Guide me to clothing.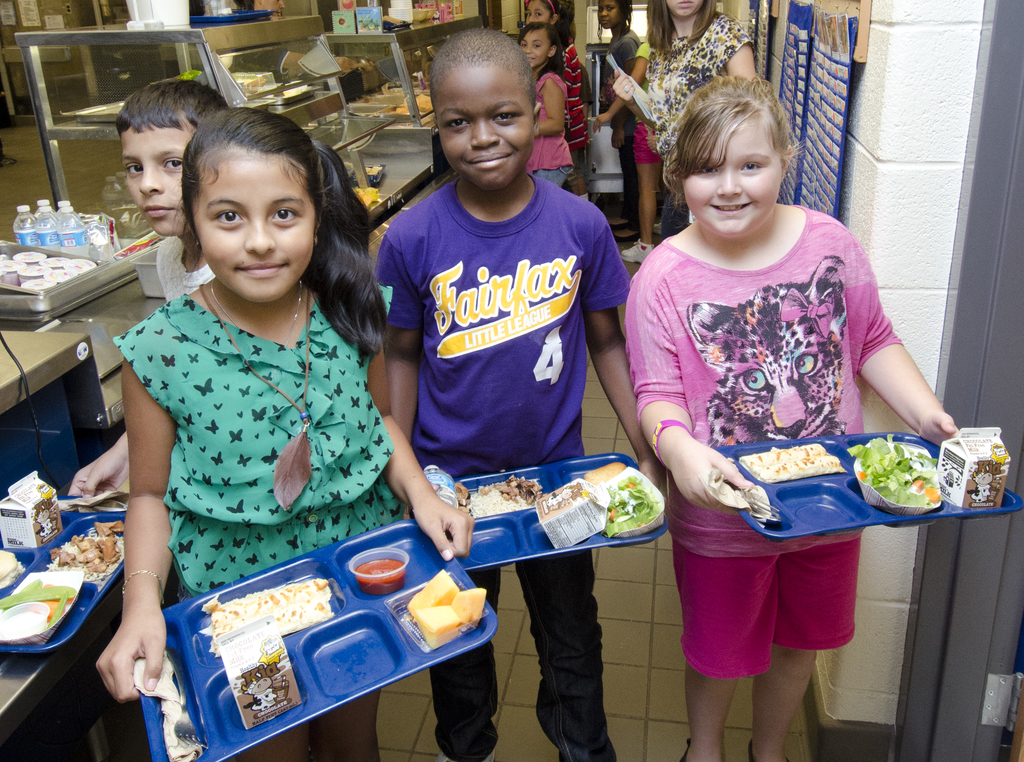
Guidance: {"x1": 154, "y1": 232, "x2": 218, "y2": 304}.
